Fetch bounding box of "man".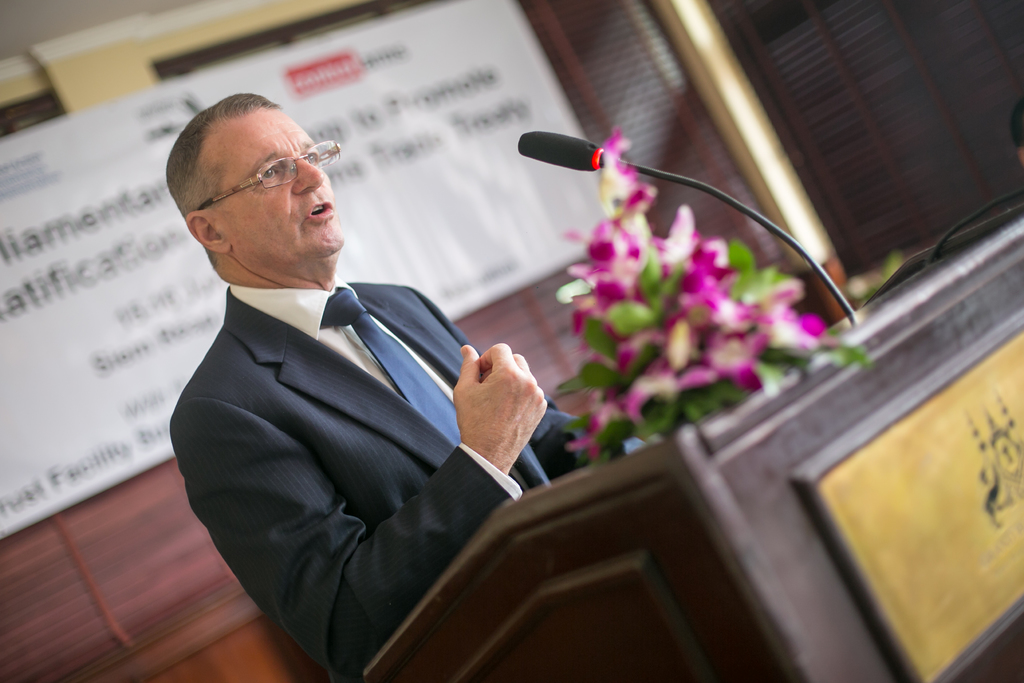
Bbox: 144/87/605/652.
